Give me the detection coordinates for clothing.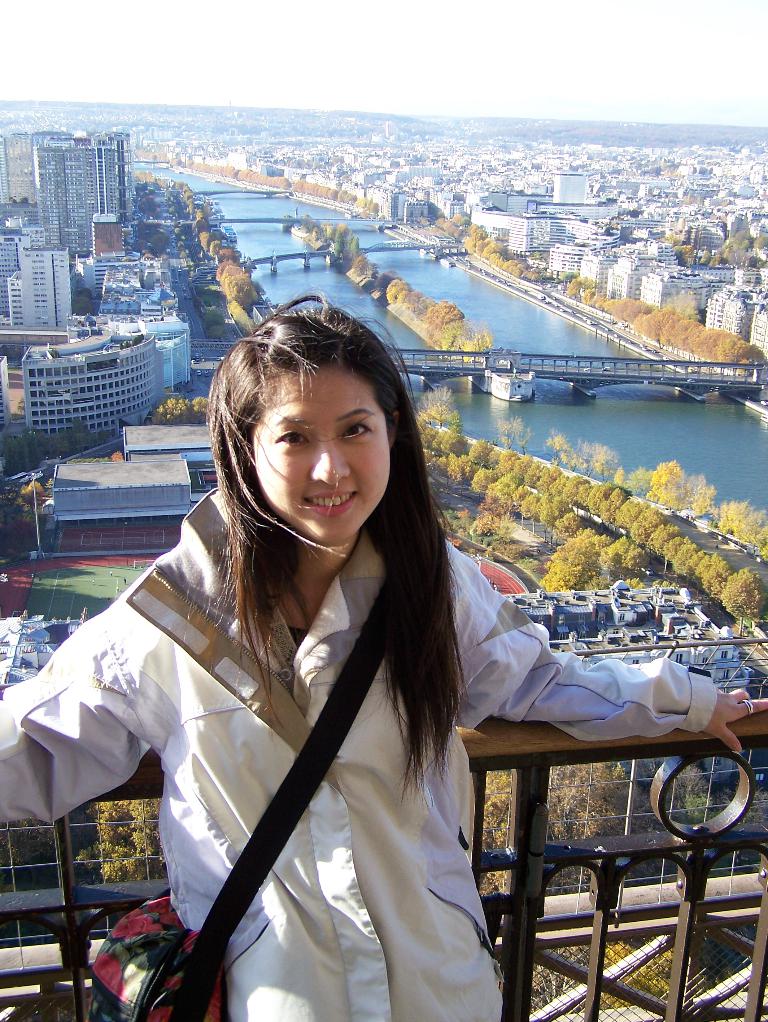
36, 358, 641, 997.
